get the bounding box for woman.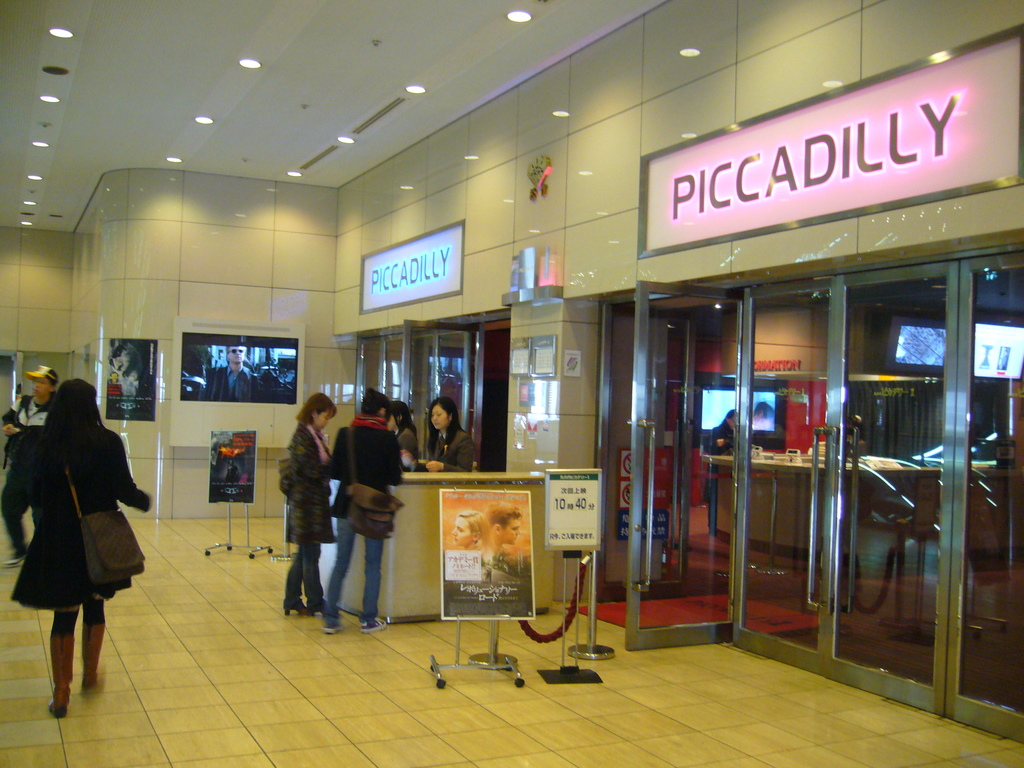
x1=5 y1=363 x2=141 y2=711.
